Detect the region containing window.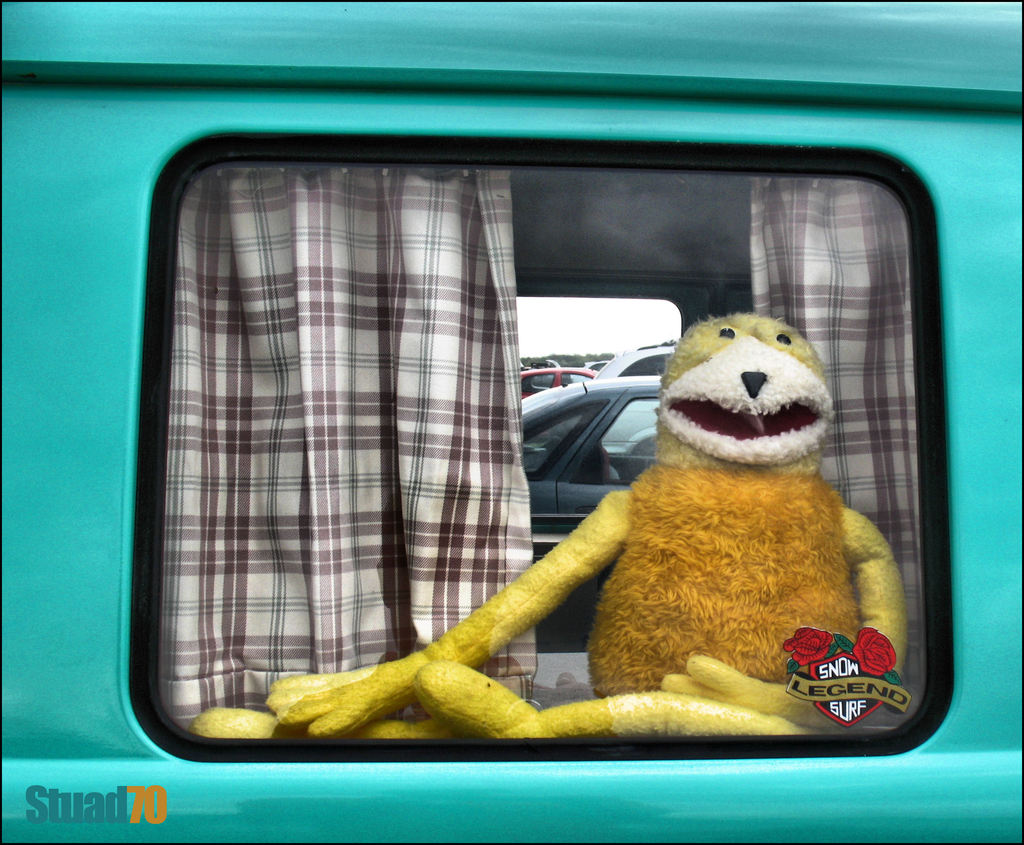
x1=121, y1=128, x2=956, y2=765.
